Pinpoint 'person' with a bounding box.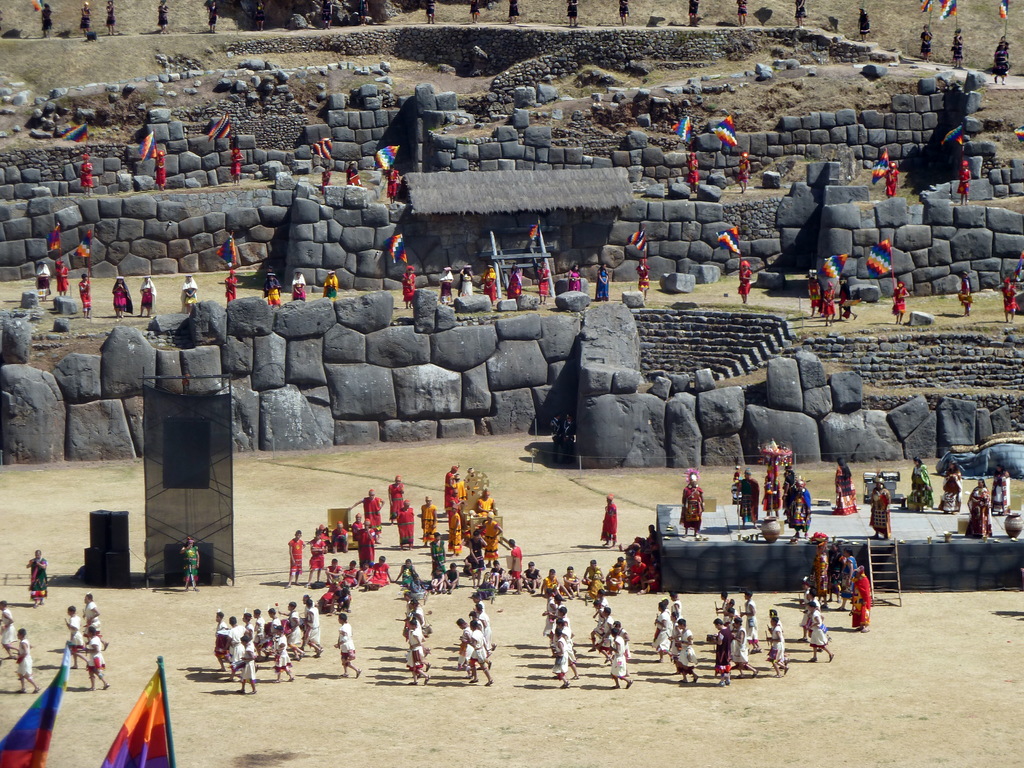
rect(387, 166, 402, 203).
